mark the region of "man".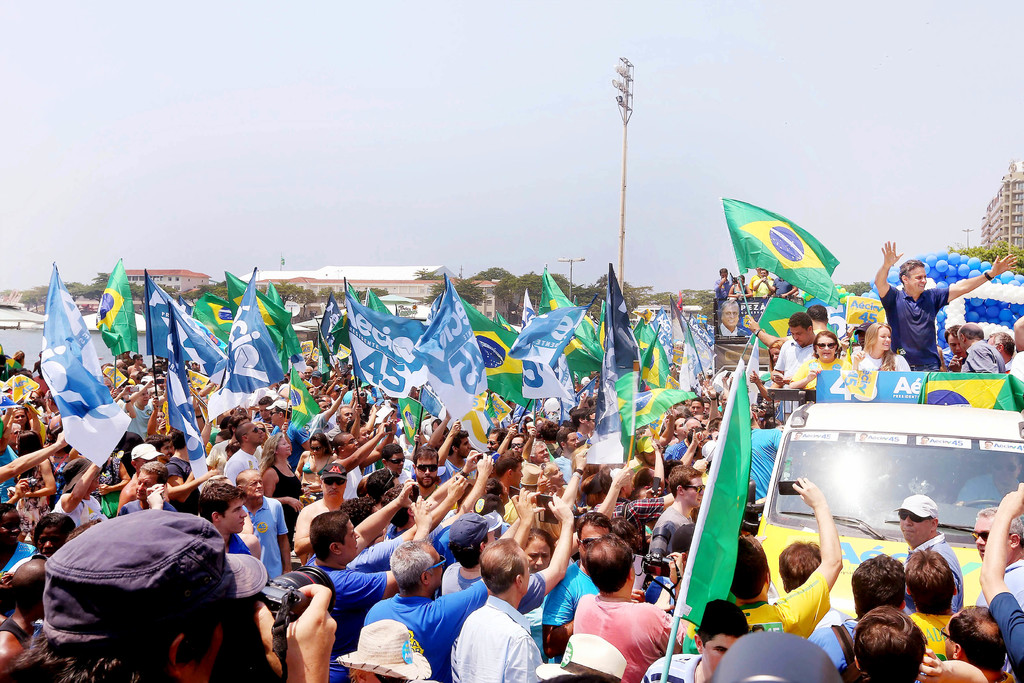
Region: BBox(986, 332, 1014, 372).
